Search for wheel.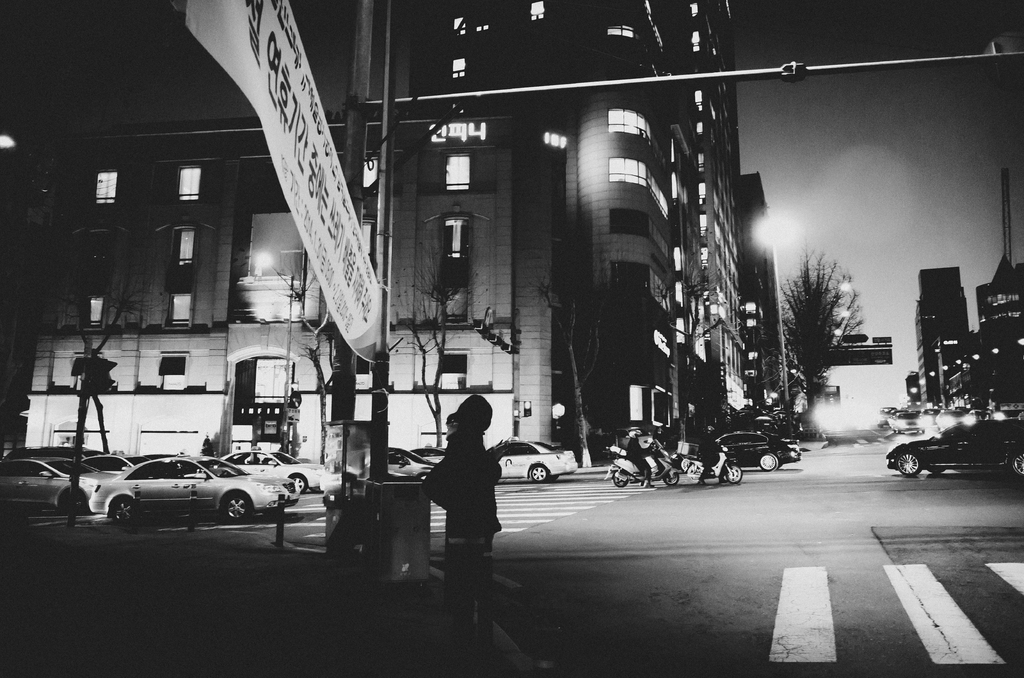
Found at bbox=[1011, 451, 1023, 476].
